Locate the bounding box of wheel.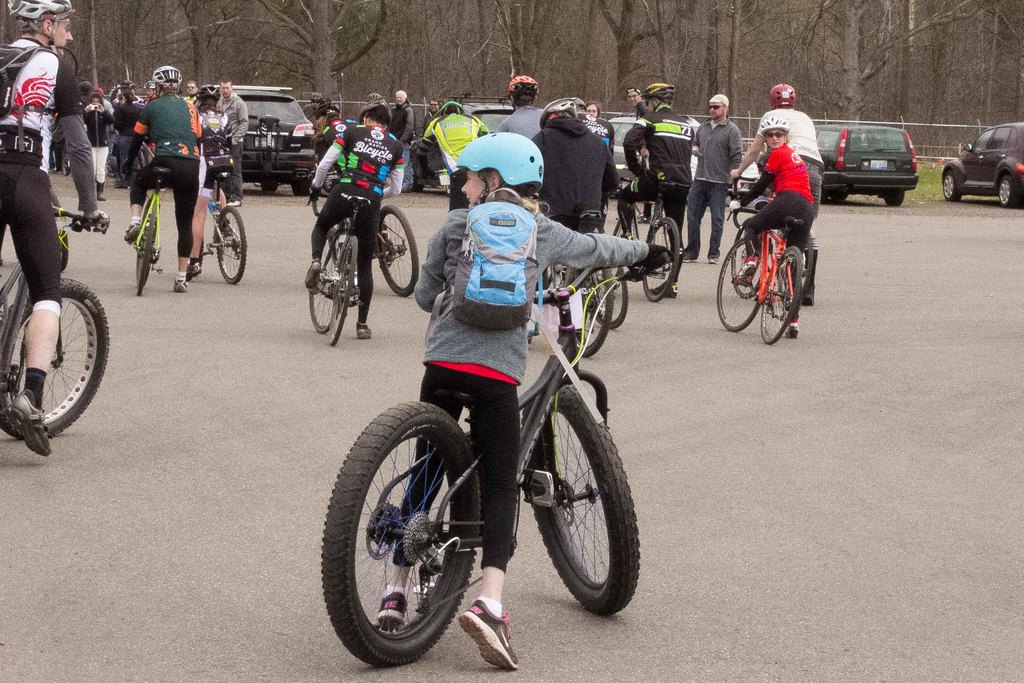
Bounding box: left=333, top=408, right=488, bottom=659.
